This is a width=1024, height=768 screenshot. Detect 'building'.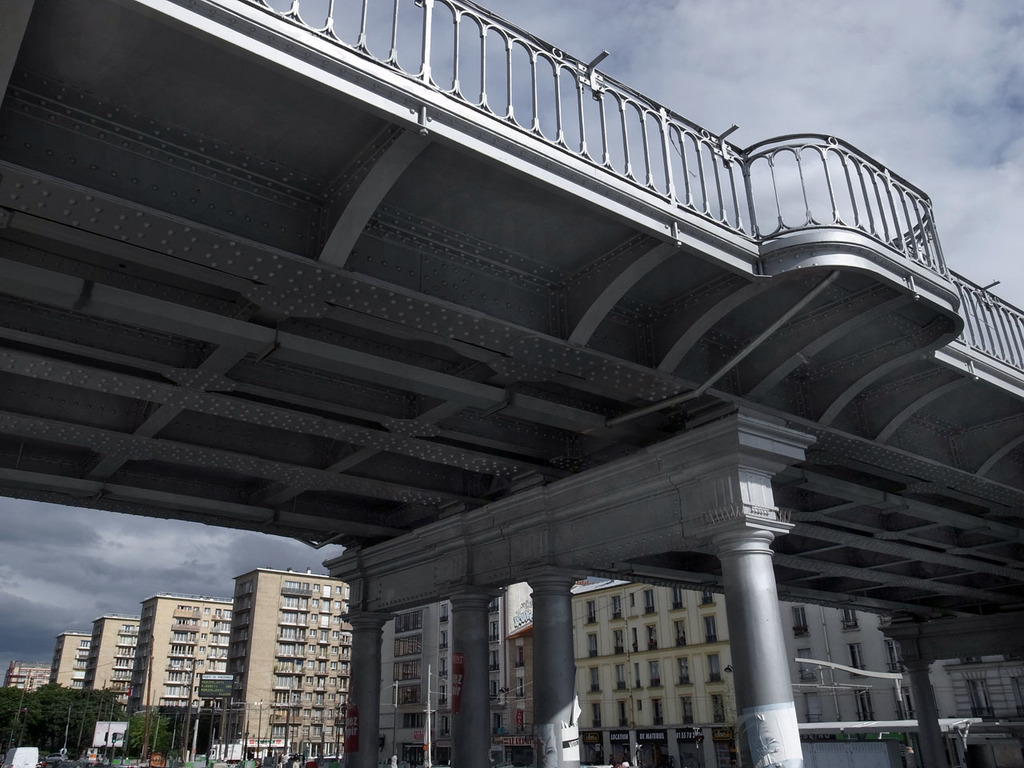
bbox=[574, 578, 734, 767].
